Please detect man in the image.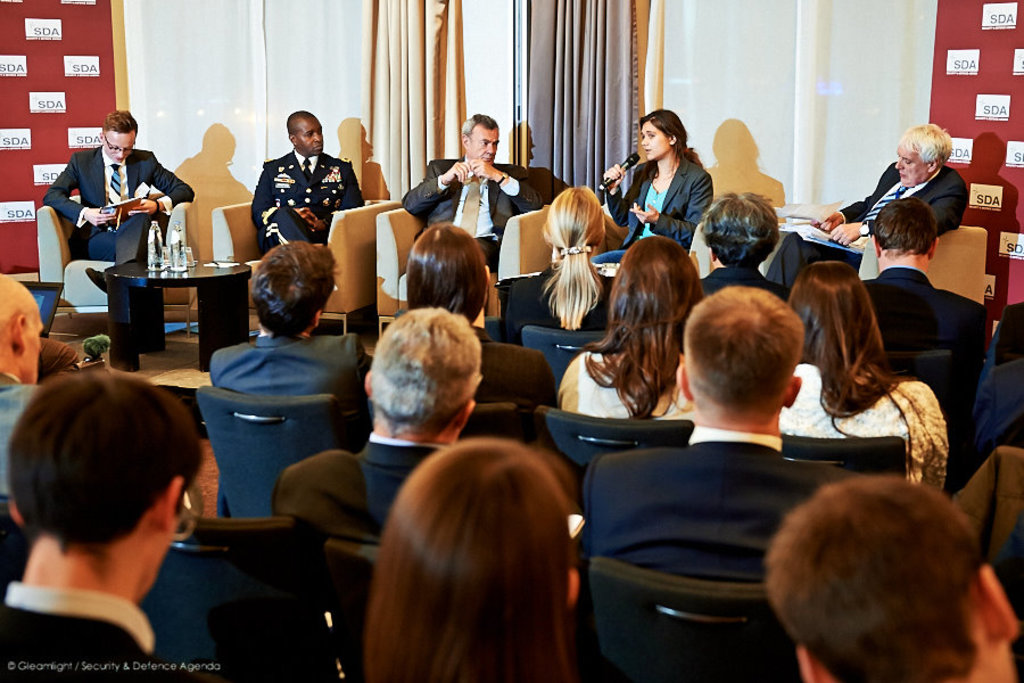
[x1=253, y1=109, x2=368, y2=250].
